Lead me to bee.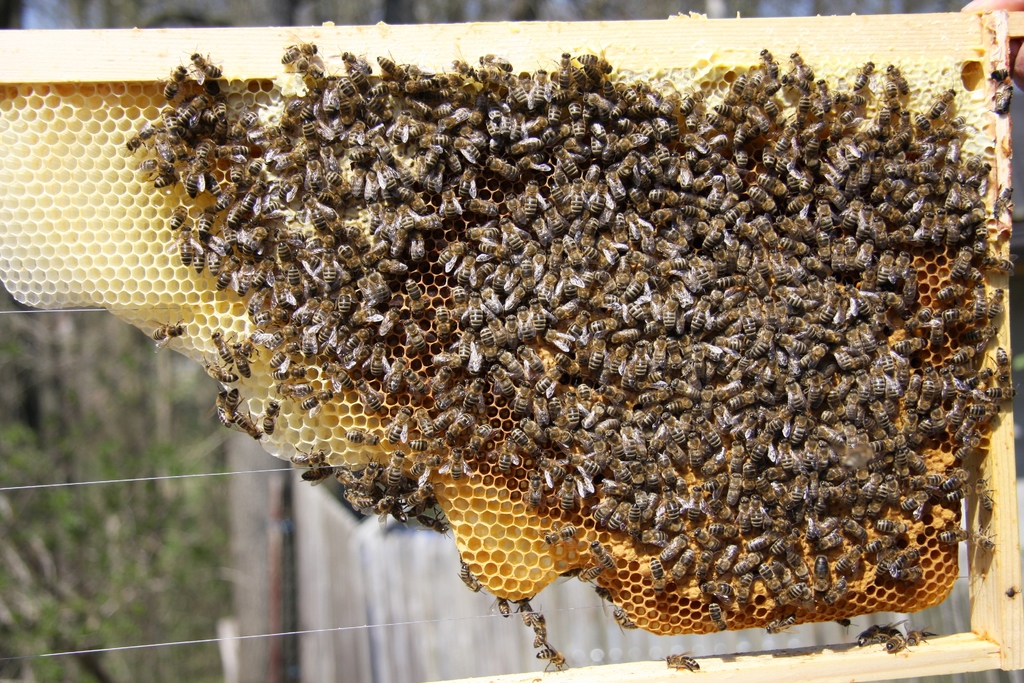
Lead to region(818, 552, 833, 590).
